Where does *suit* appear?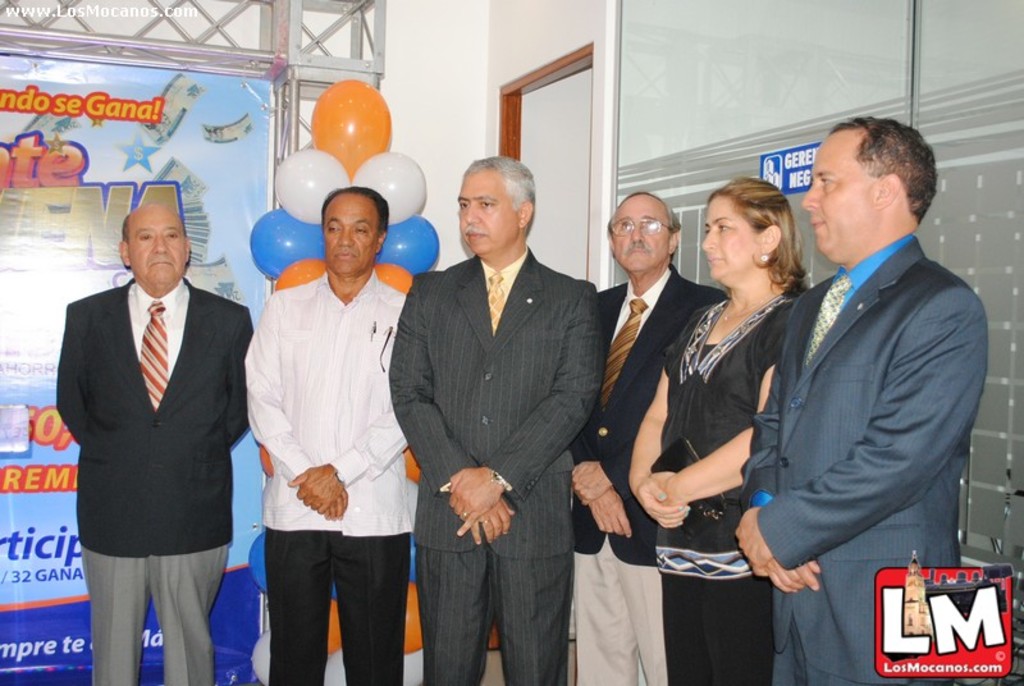
Appears at pyautogui.locateOnScreen(568, 267, 726, 685).
